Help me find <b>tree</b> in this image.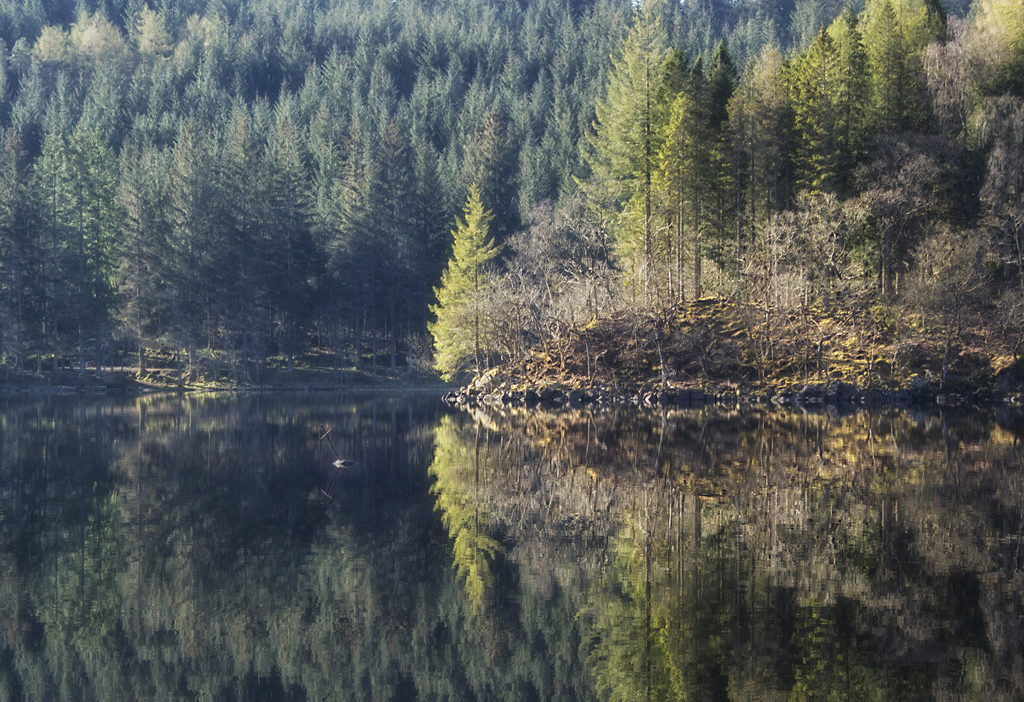
Found it: BBox(634, 87, 753, 322).
